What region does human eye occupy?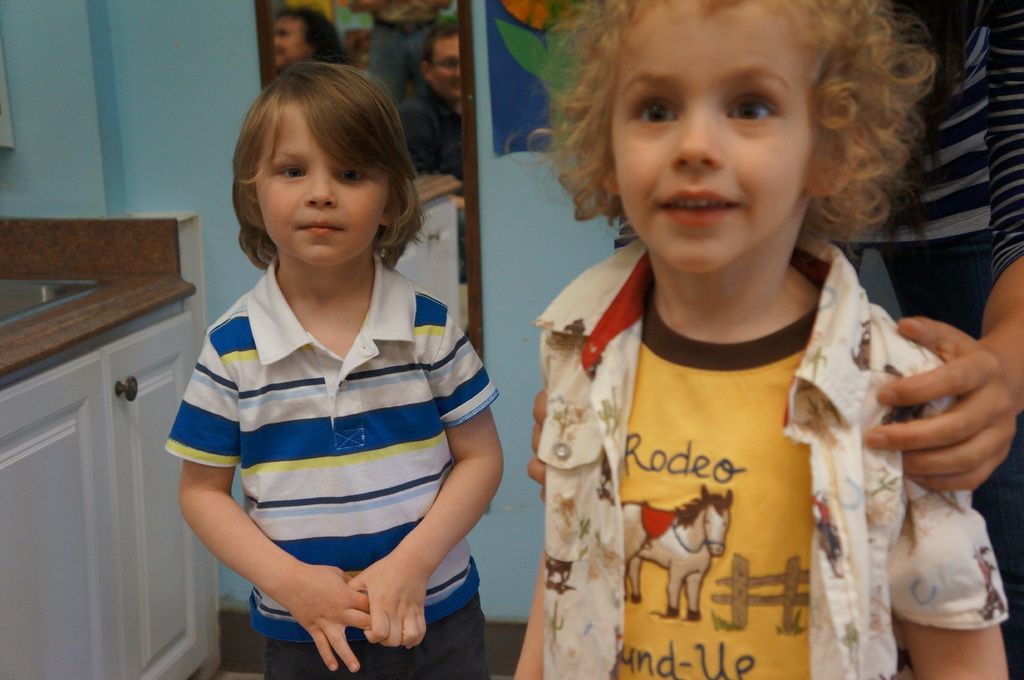
bbox=(723, 81, 785, 126).
